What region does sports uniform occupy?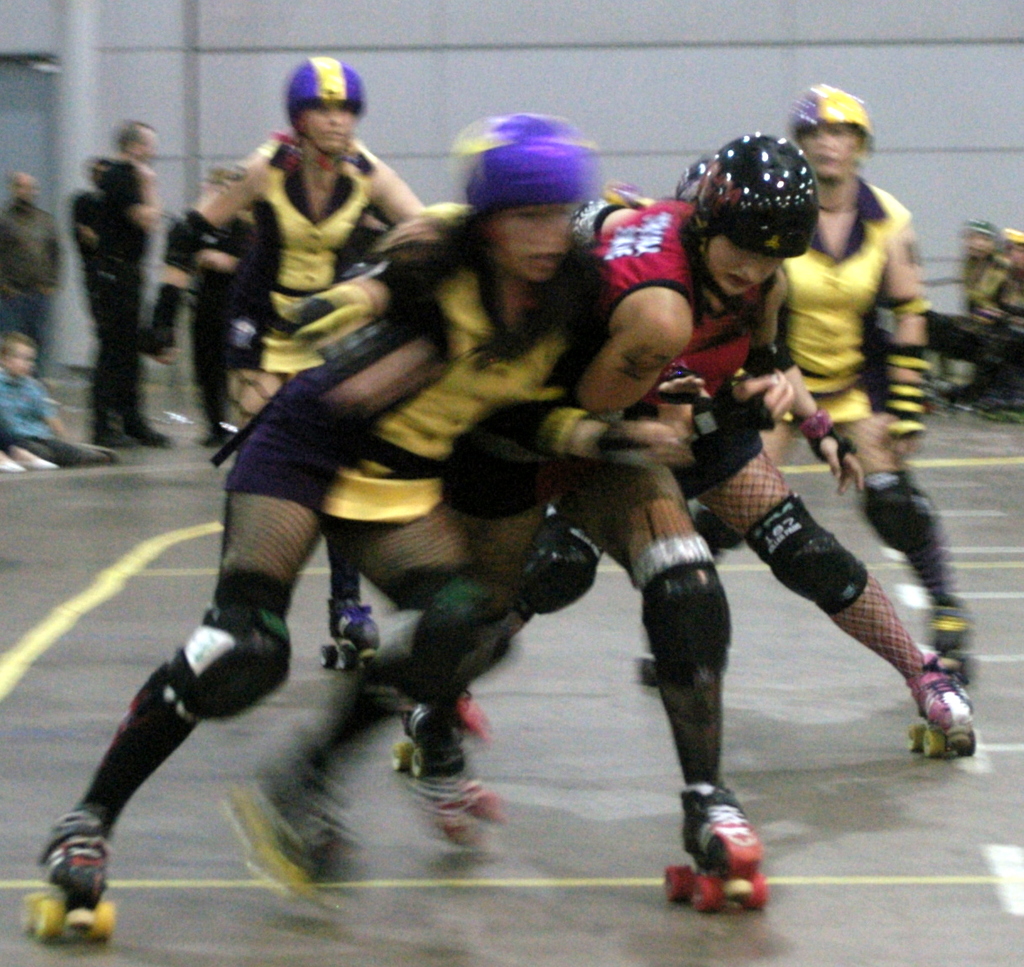
pyautogui.locateOnScreen(217, 130, 379, 382).
